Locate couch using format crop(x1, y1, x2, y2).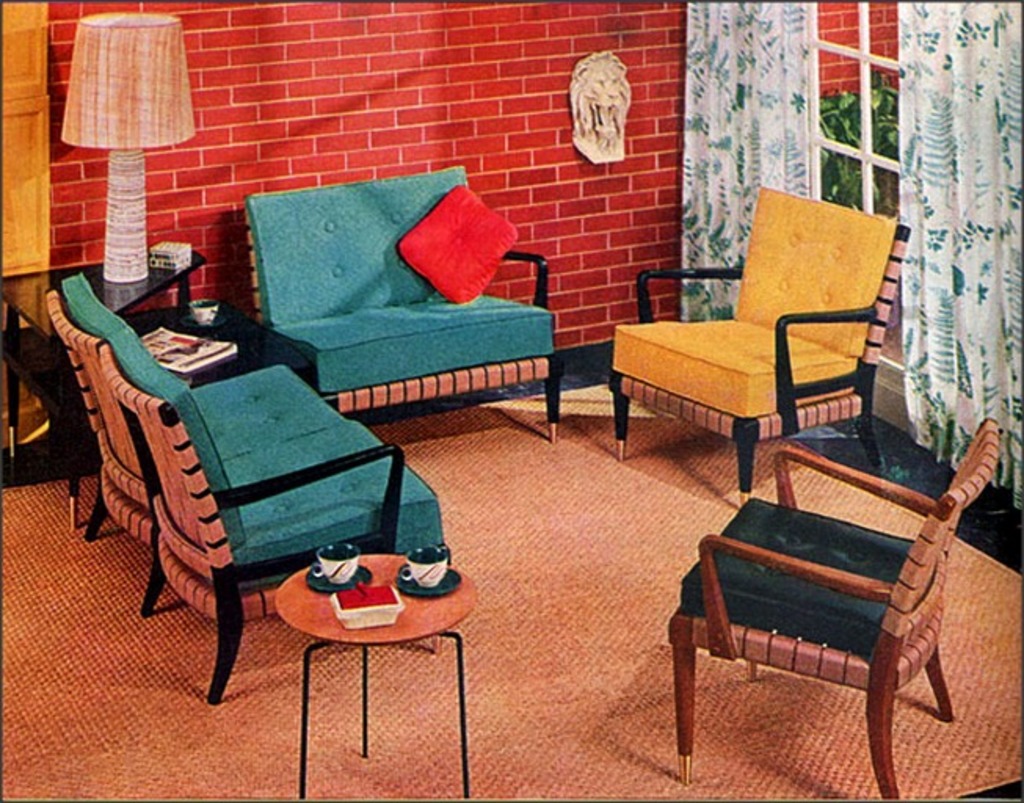
crop(238, 163, 565, 445).
